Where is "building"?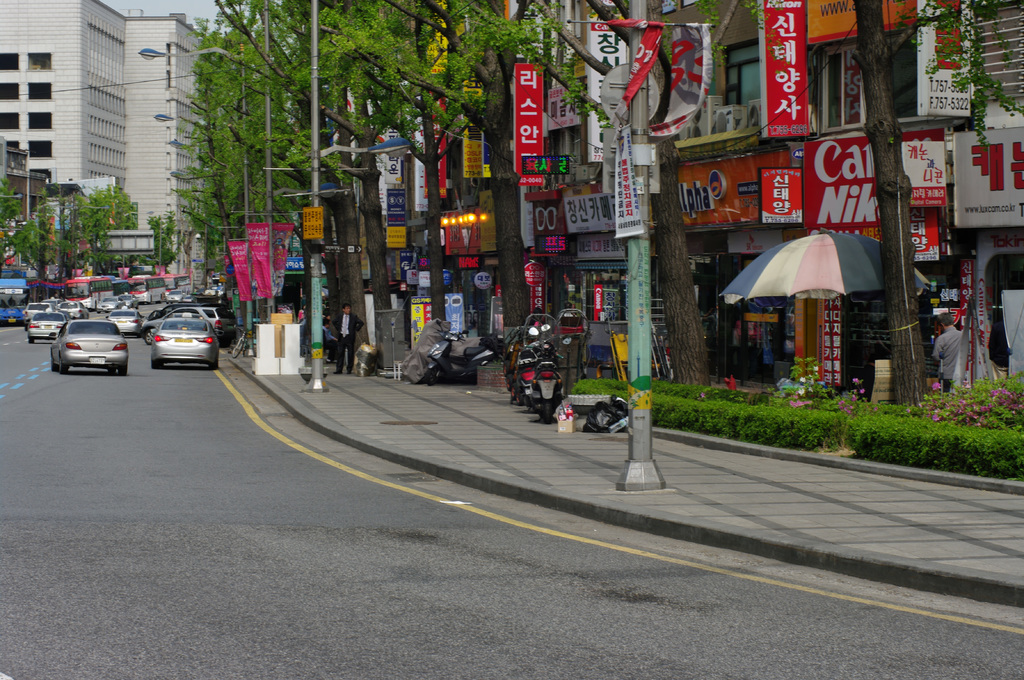
<bbox>124, 11, 204, 288</bbox>.
